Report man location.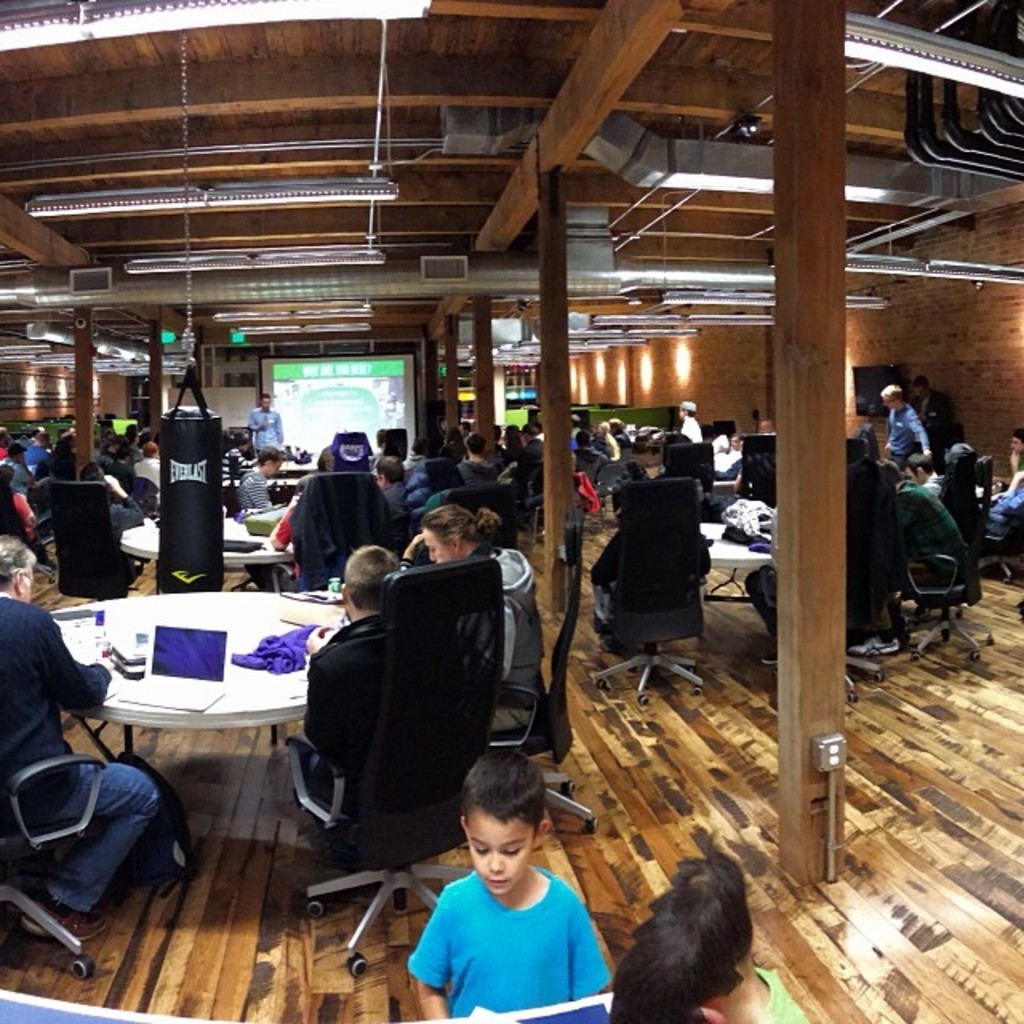
Report: {"left": 218, "top": 434, "right": 253, "bottom": 507}.
